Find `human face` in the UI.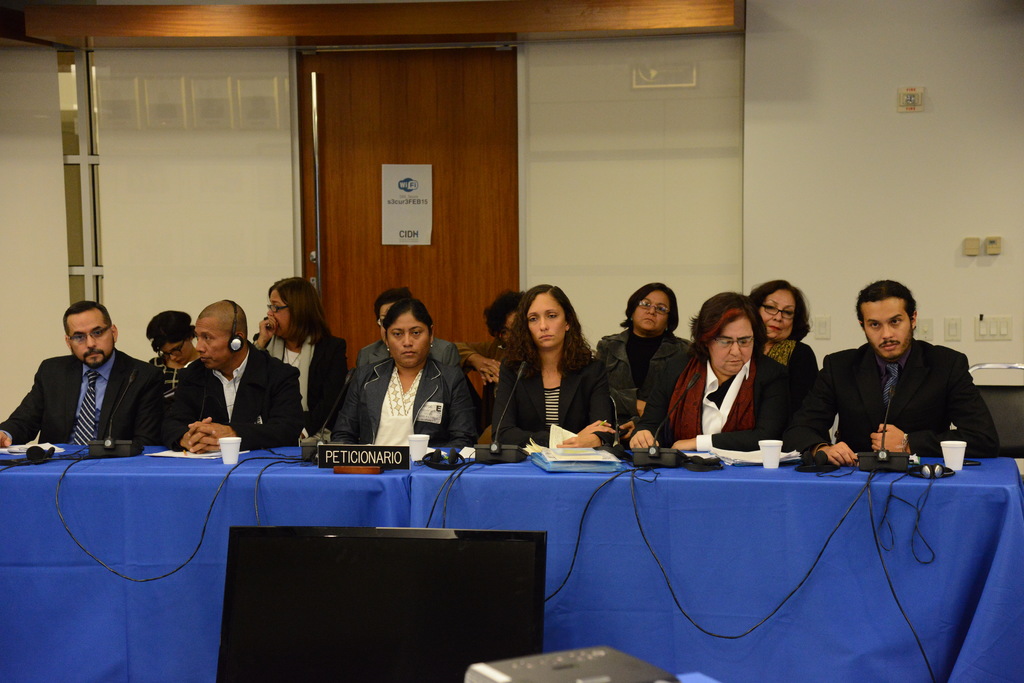
UI element at {"left": 67, "top": 311, "right": 115, "bottom": 368}.
